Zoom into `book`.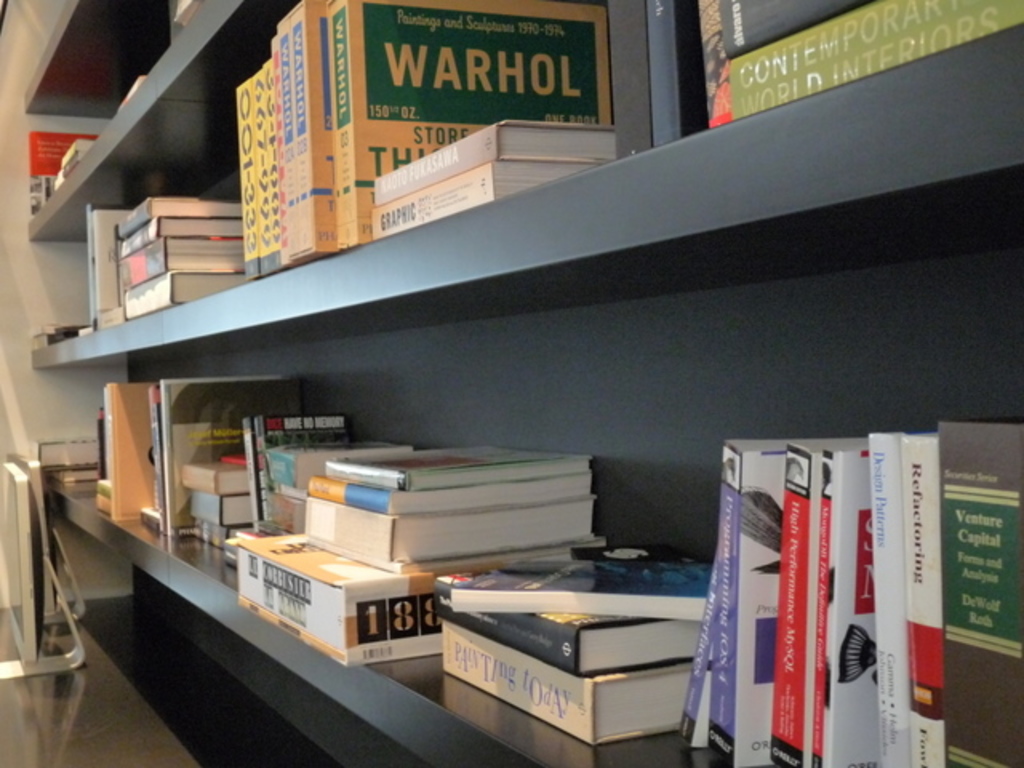
Zoom target: bbox=[26, 434, 98, 469].
